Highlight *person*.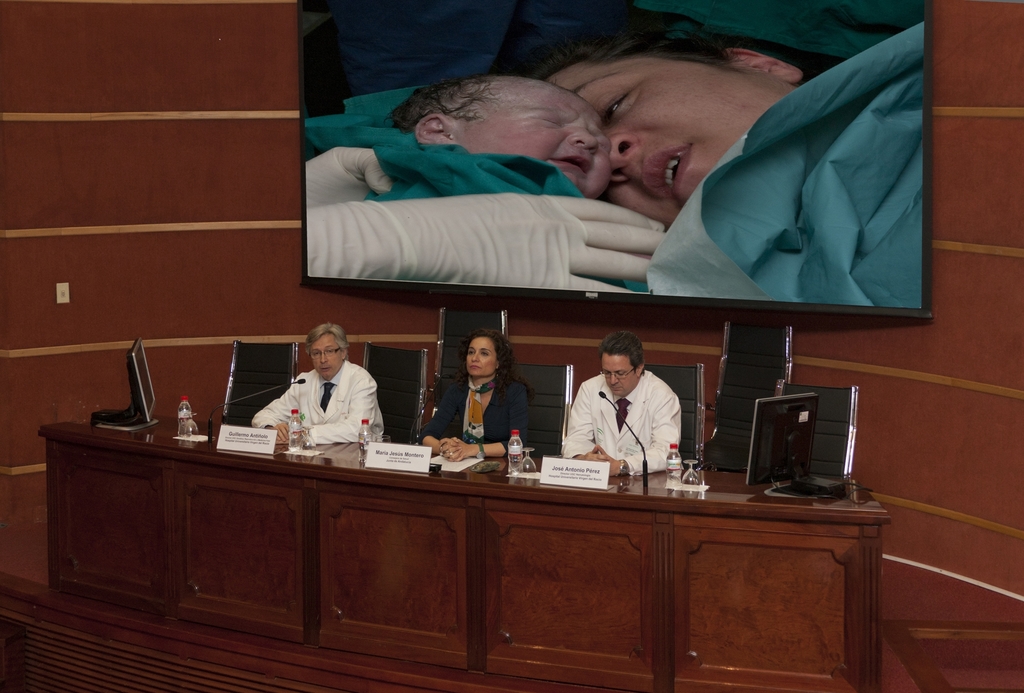
Highlighted region: 383, 74, 609, 205.
